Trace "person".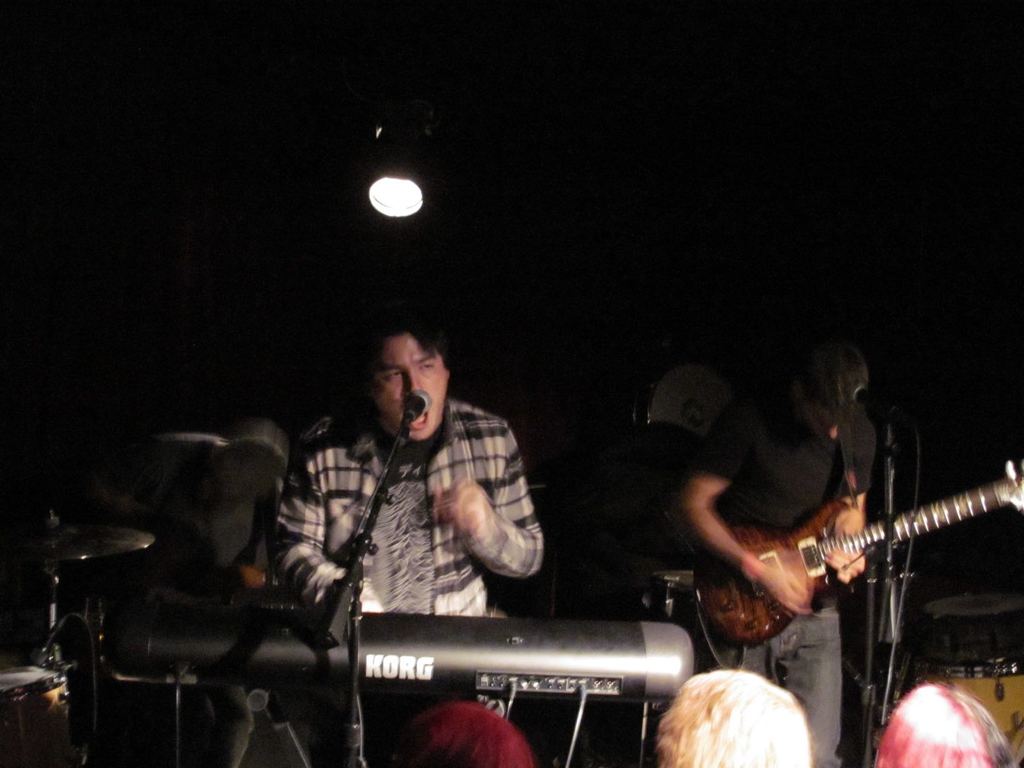
Traced to 271:326:547:765.
